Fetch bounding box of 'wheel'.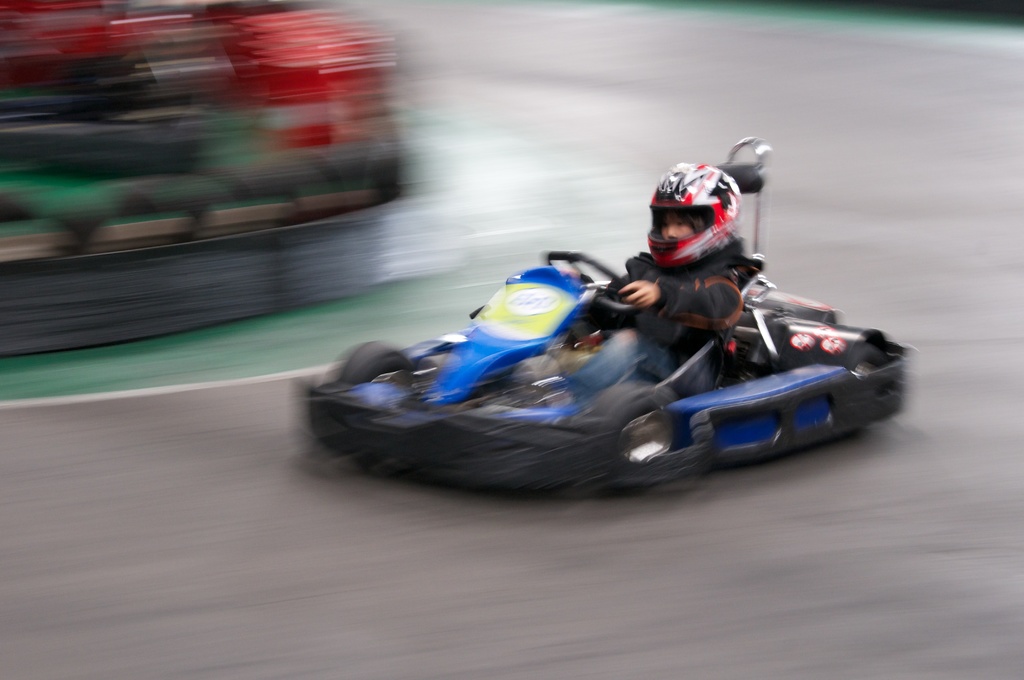
Bbox: detection(543, 248, 627, 284).
